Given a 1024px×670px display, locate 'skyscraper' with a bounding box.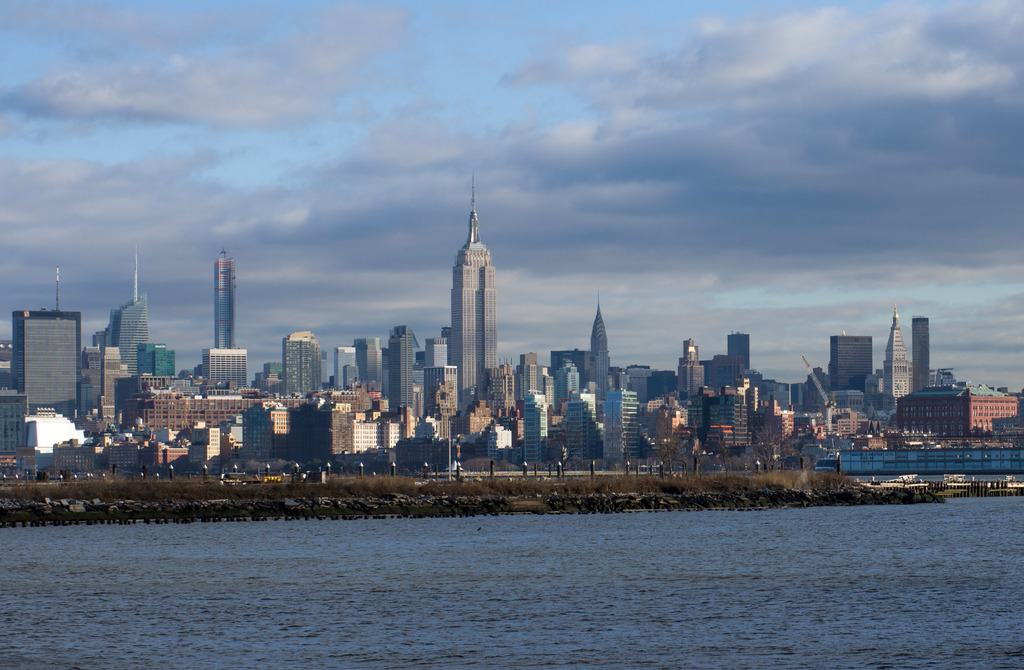
Located: (215, 249, 236, 346).
